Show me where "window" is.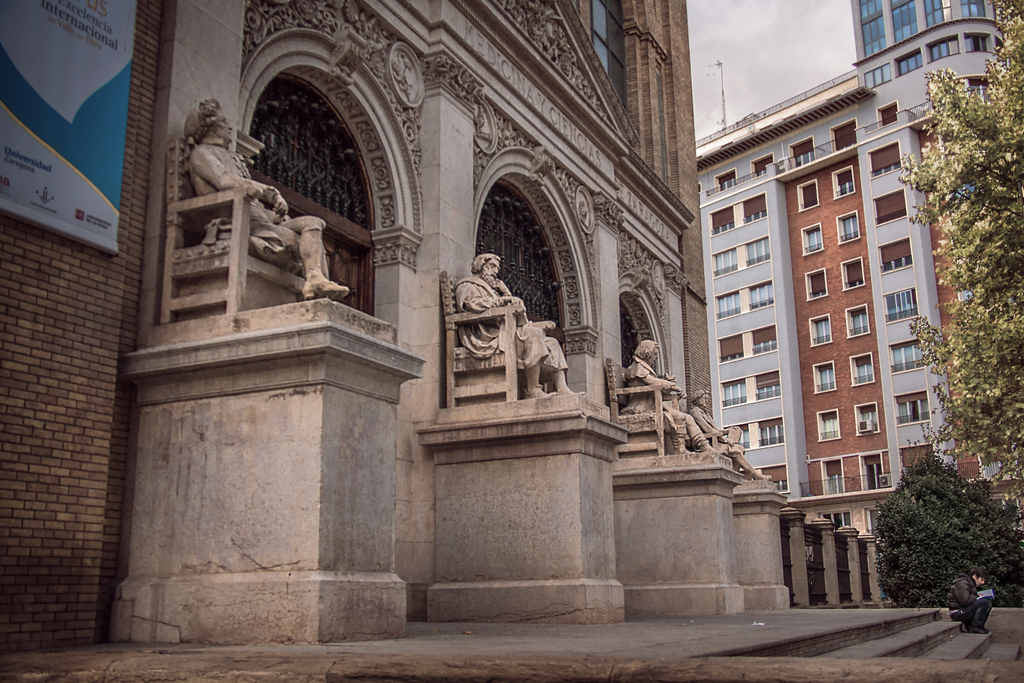
"window" is at <region>858, 0, 887, 60</region>.
